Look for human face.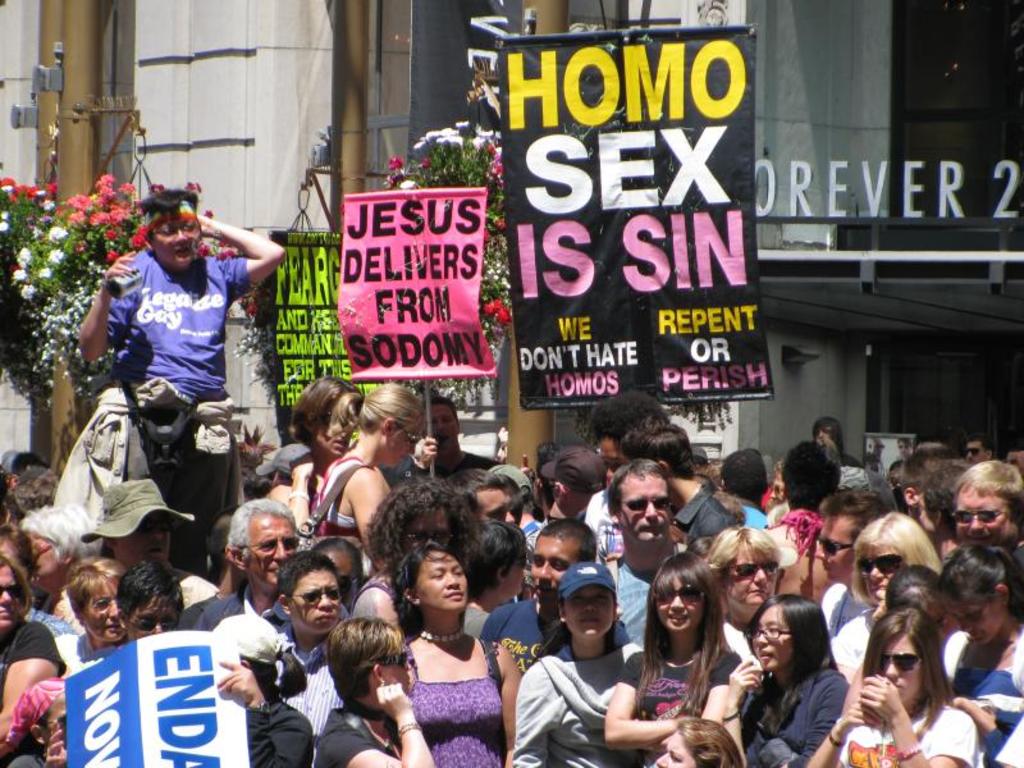
Found: box=[527, 539, 575, 602].
